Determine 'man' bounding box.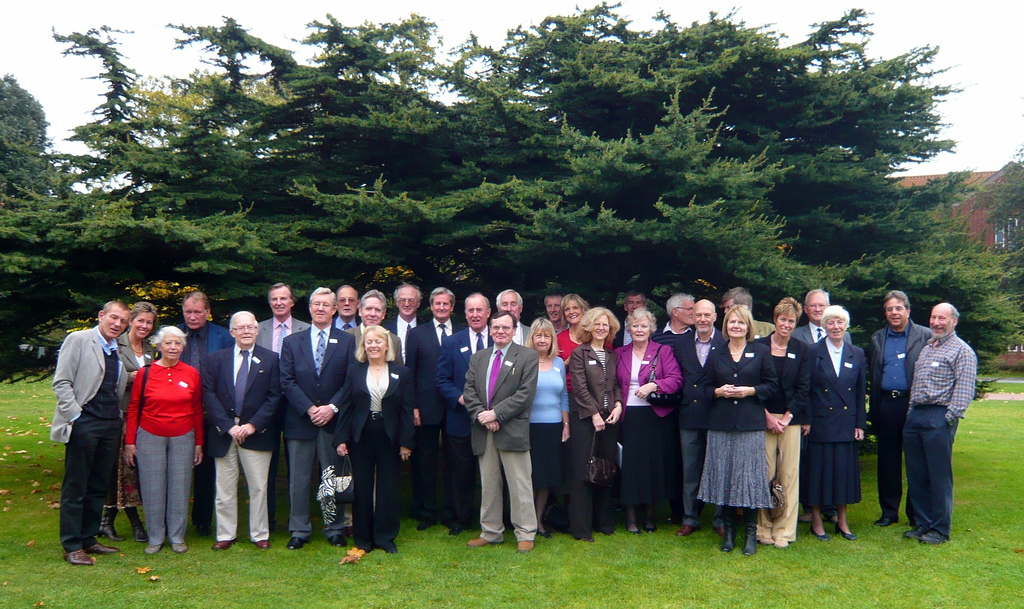
Determined: {"left": 610, "top": 292, "right": 647, "bottom": 348}.
